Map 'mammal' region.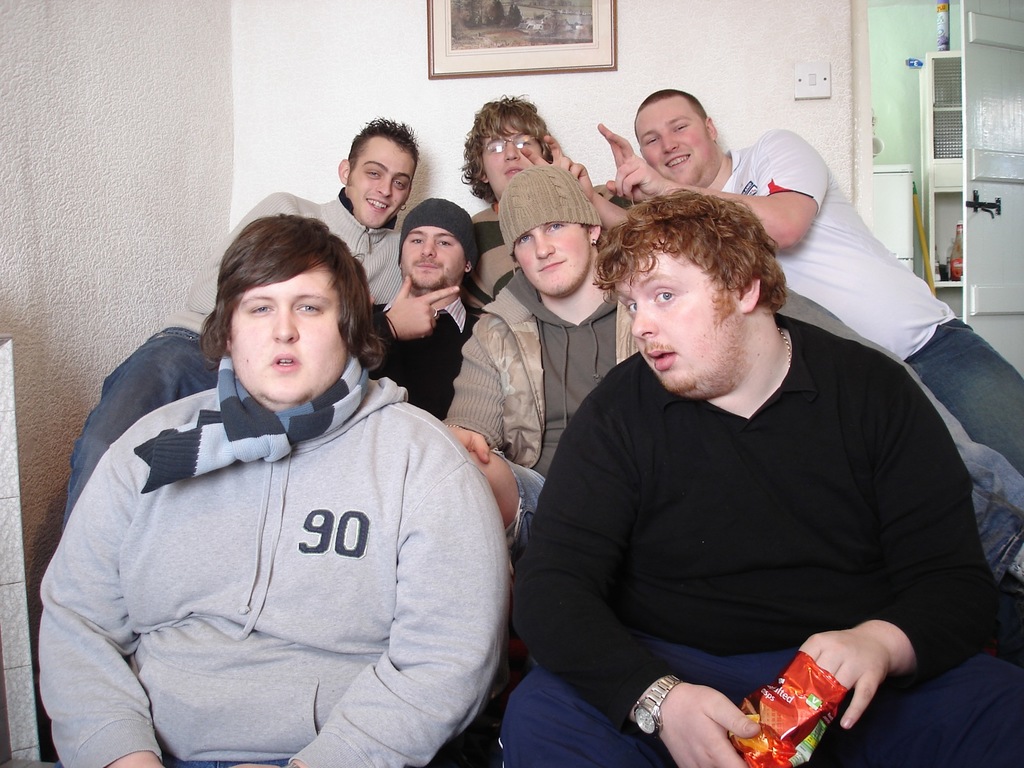
Mapped to l=61, t=113, r=425, b=532.
